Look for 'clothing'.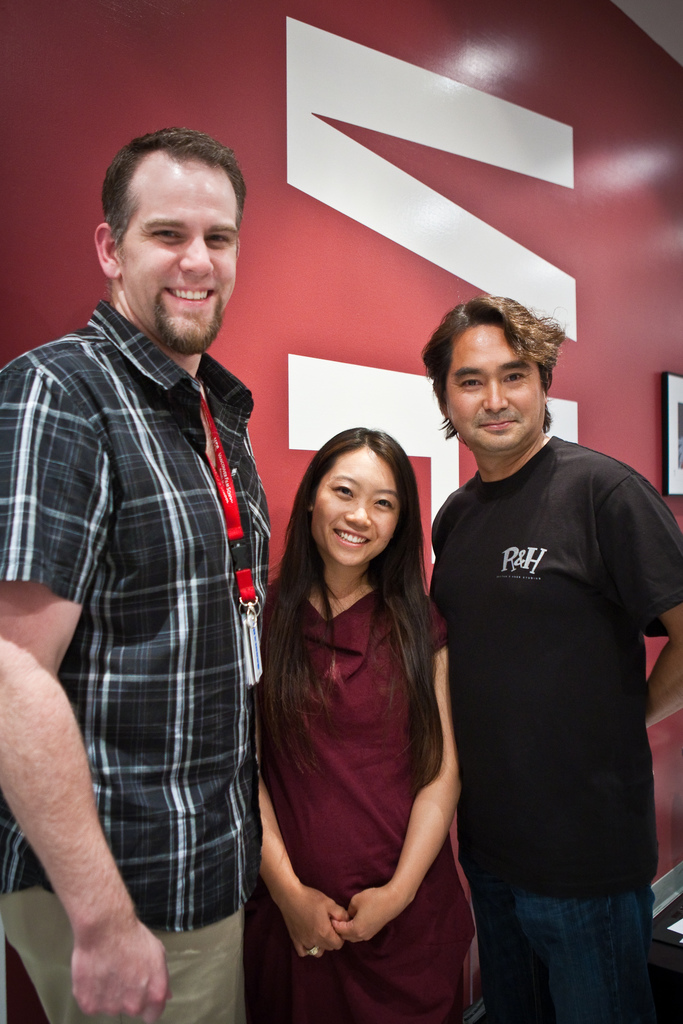
Found: x1=0 y1=299 x2=268 y2=1023.
